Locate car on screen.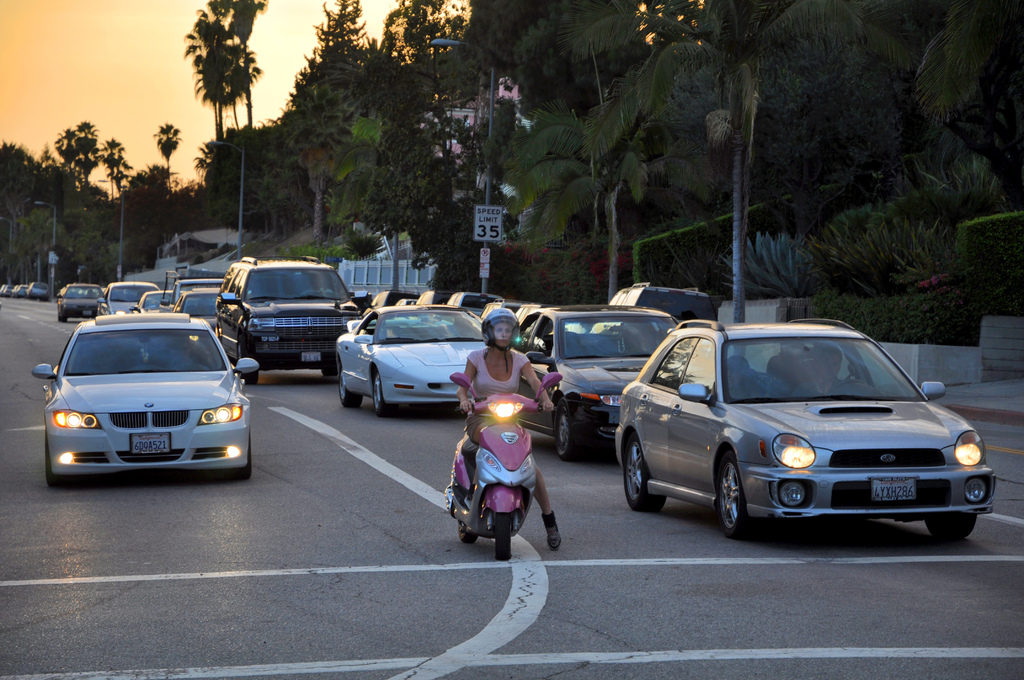
On screen at {"left": 31, "top": 312, "right": 259, "bottom": 490}.
